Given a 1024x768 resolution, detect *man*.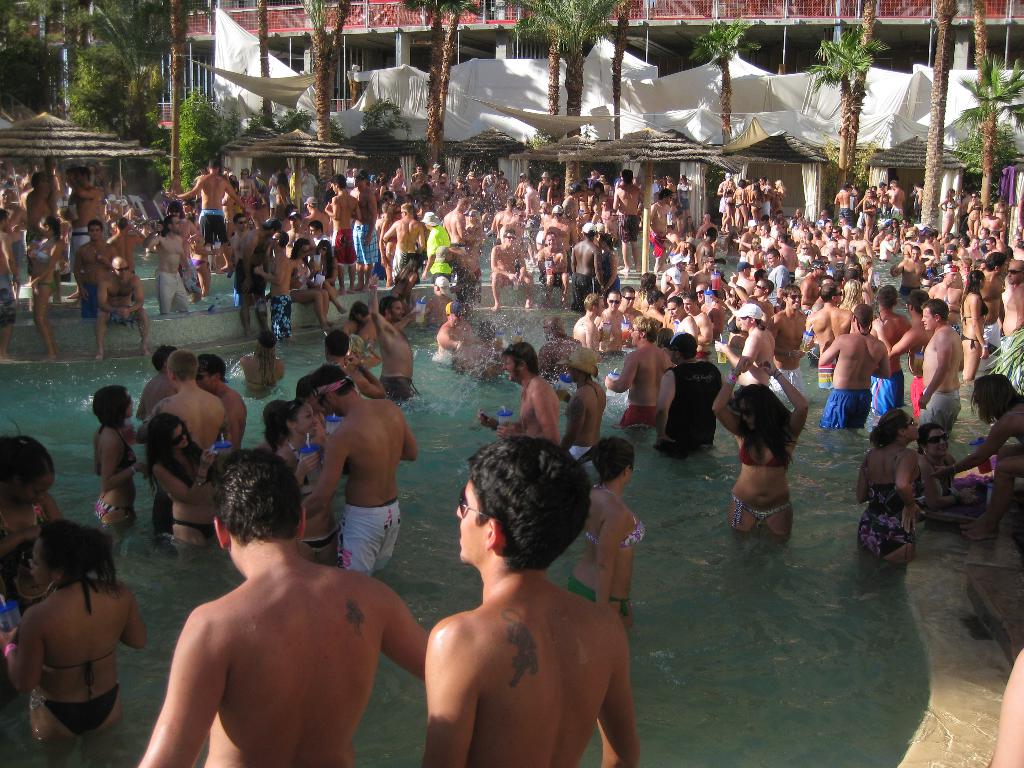
<region>95, 253, 162, 365</region>.
